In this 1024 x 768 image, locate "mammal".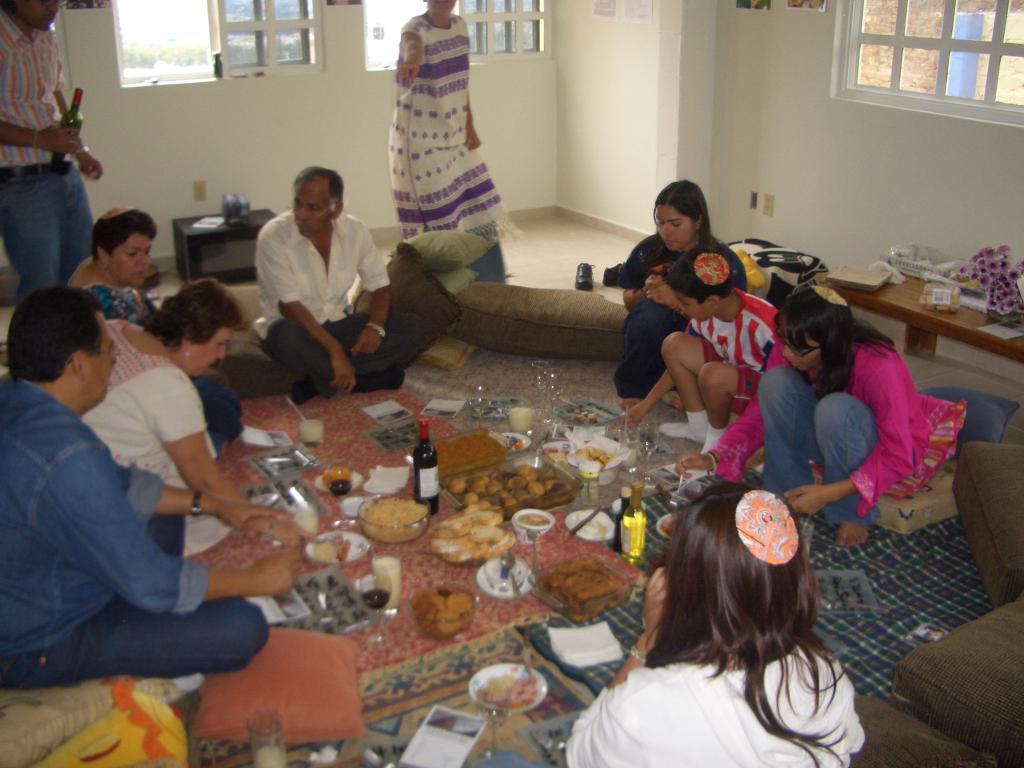
Bounding box: bbox(67, 274, 250, 492).
